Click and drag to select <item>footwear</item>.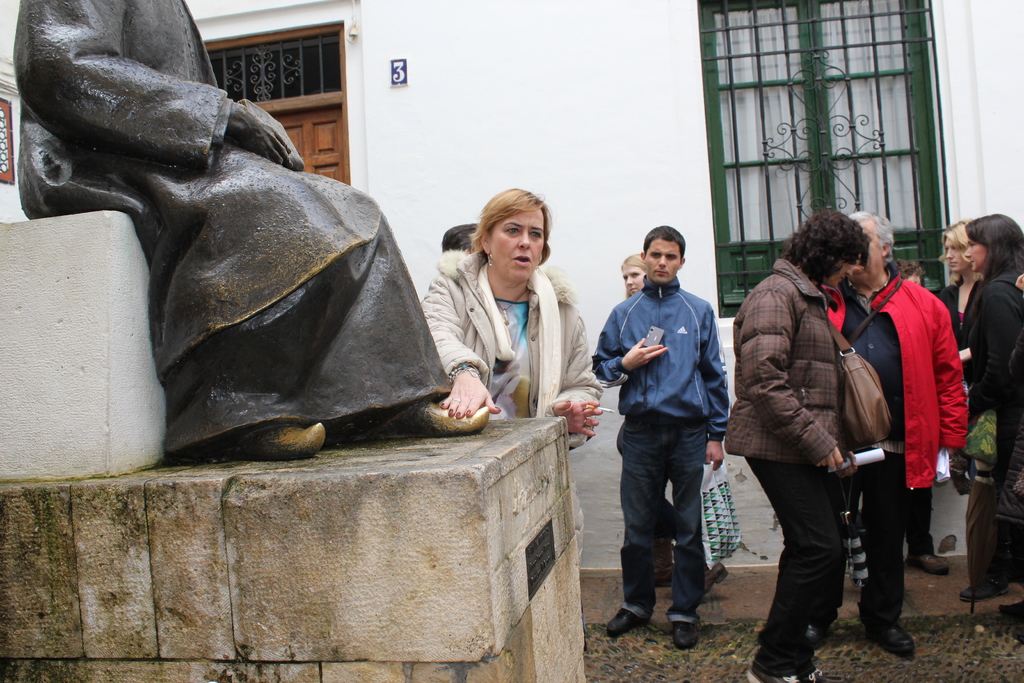
Selection: x1=902 y1=548 x2=950 y2=577.
